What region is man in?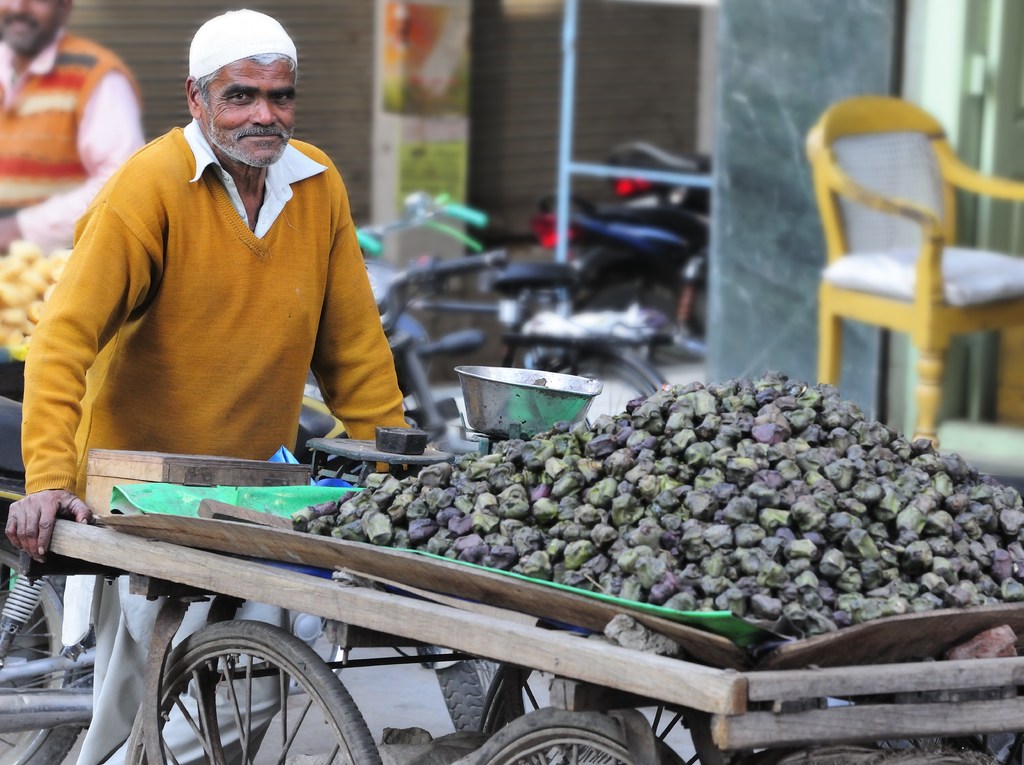
84,37,442,504.
